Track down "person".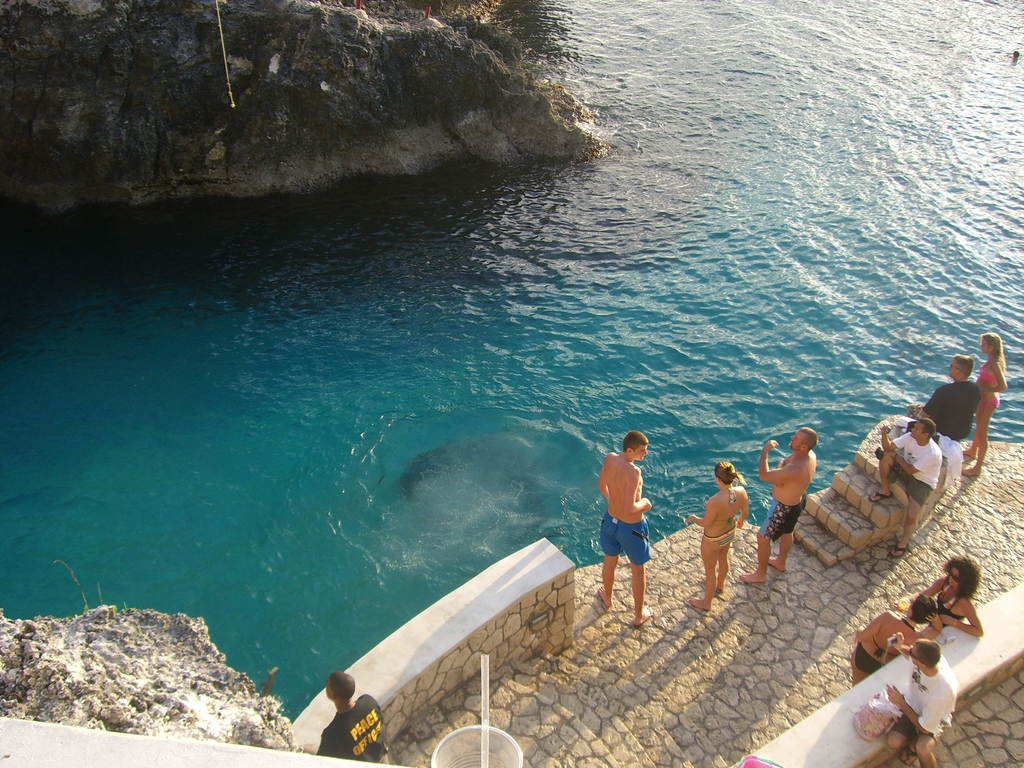
Tracked to 595, 429, 650, 628.
